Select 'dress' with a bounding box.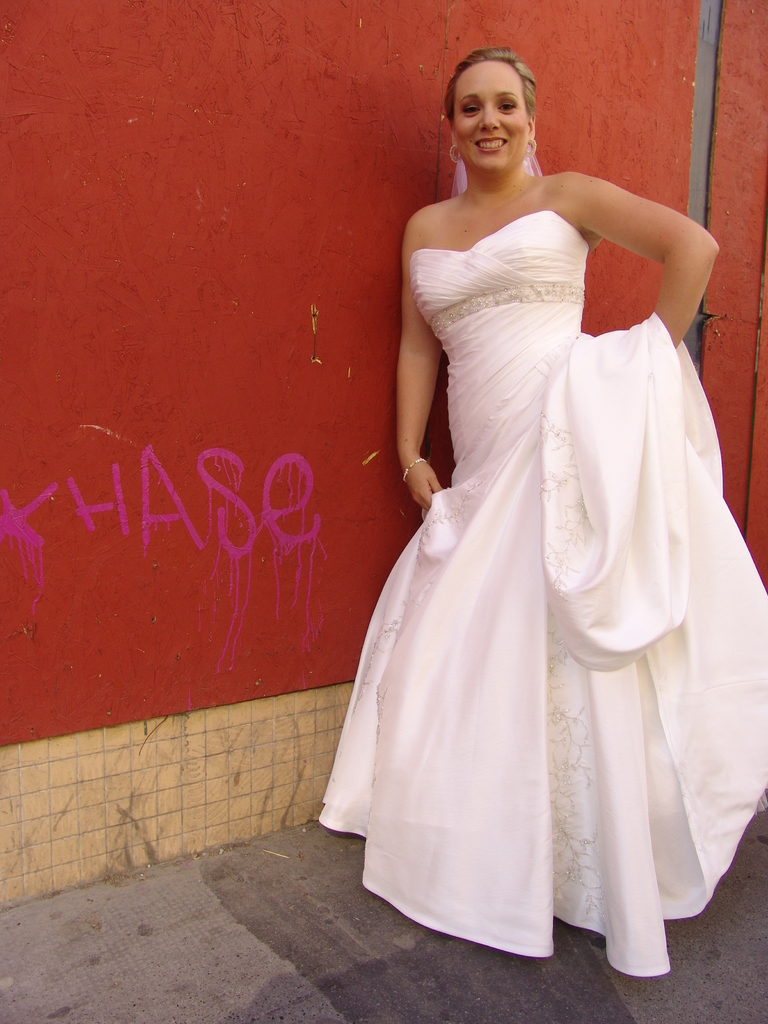
crop(317, 211, 767, 972).
